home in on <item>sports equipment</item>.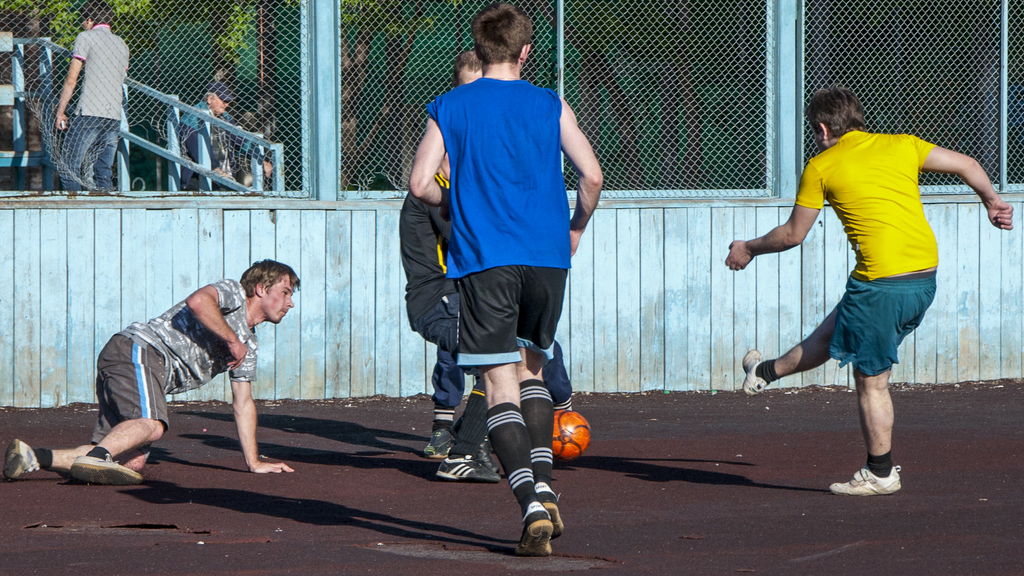
Homed in at {"x1": 550, "y1": 411, "x2": 586, "y2": 458}.
